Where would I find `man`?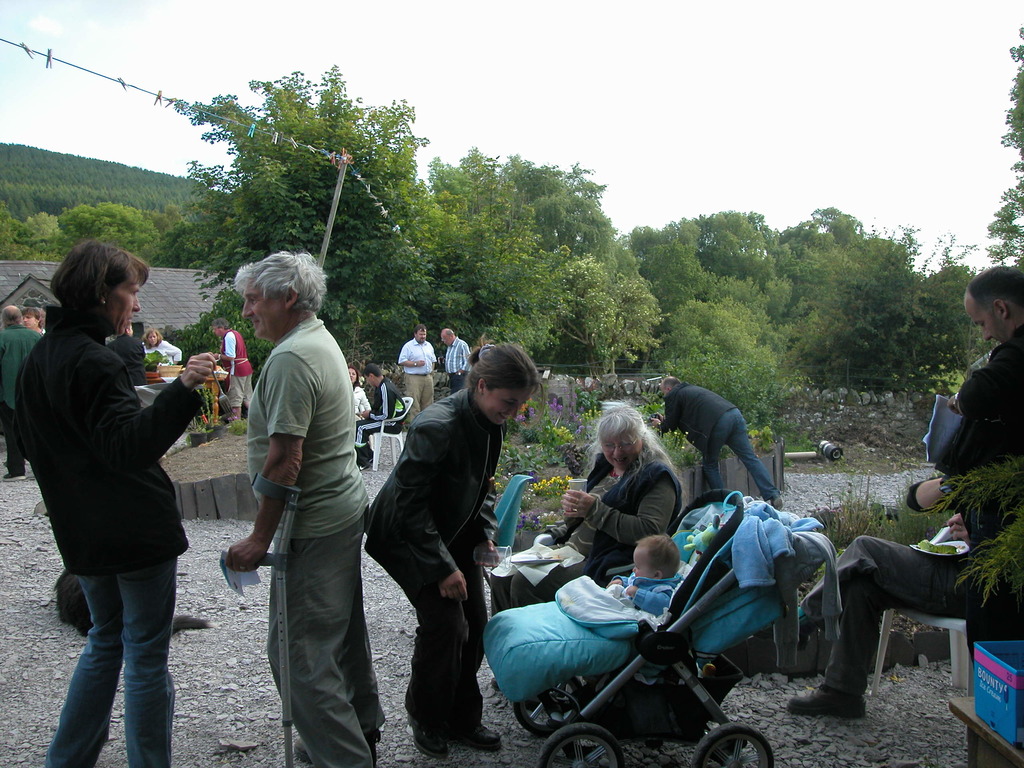
At {"left": 650, "top": 374, "right": 784, "bottom": 511}.
